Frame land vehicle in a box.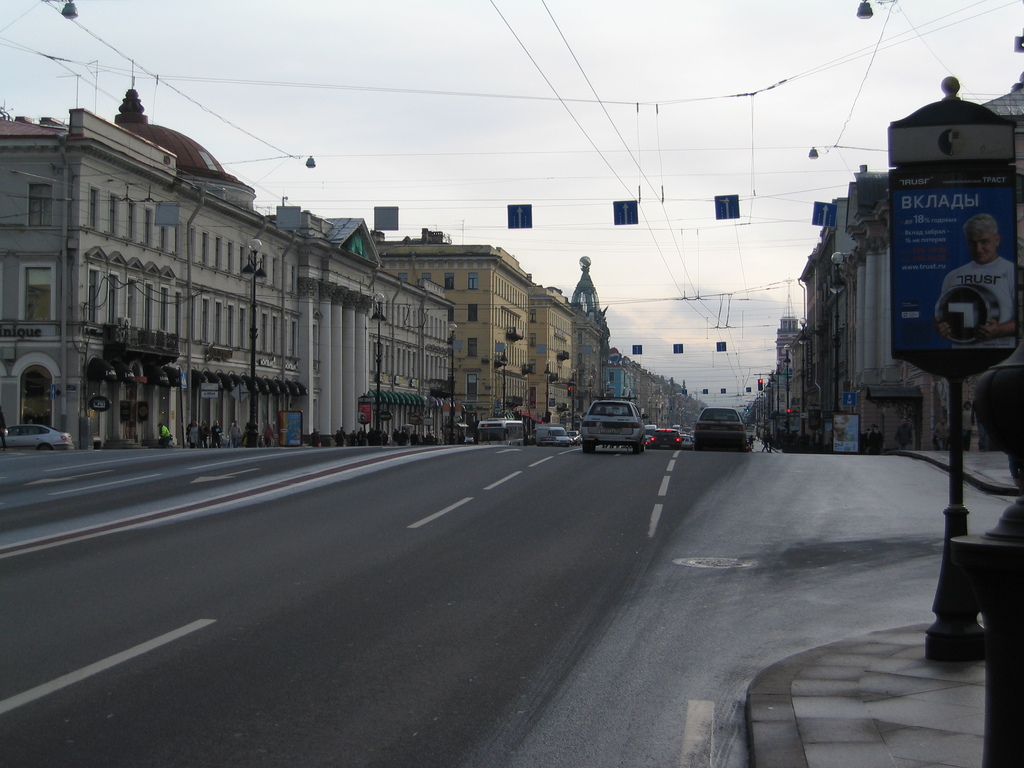
(538, 435, 558, 447).
